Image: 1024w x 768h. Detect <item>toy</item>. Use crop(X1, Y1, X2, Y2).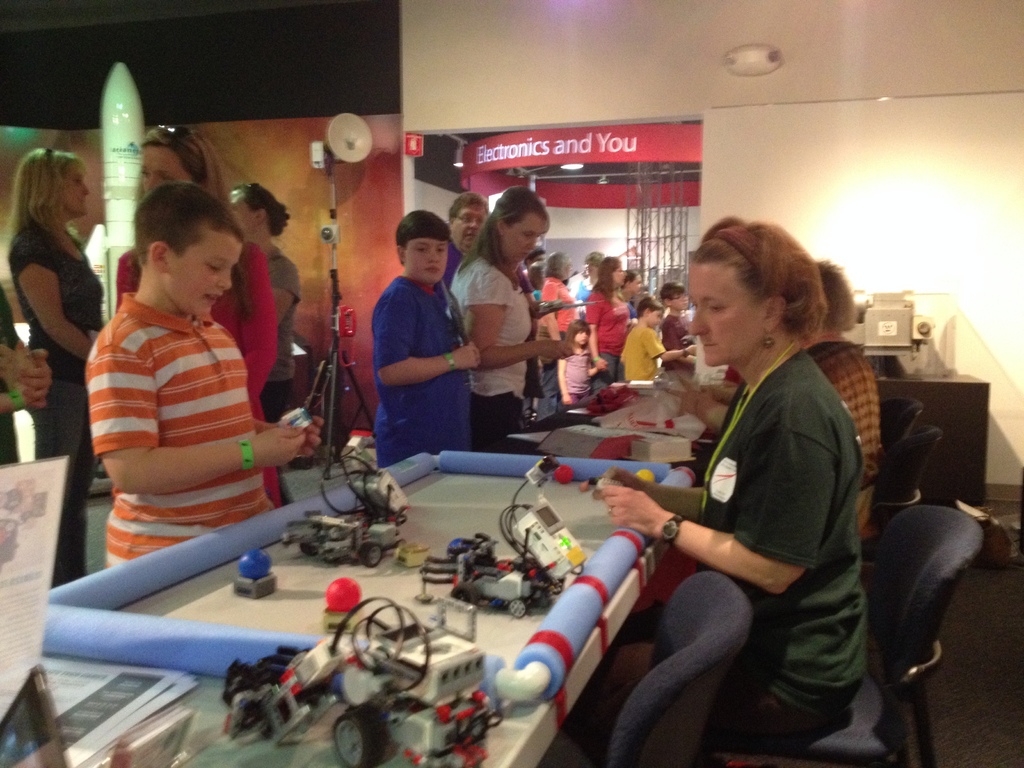
crop(422, 483, 589, 616).
